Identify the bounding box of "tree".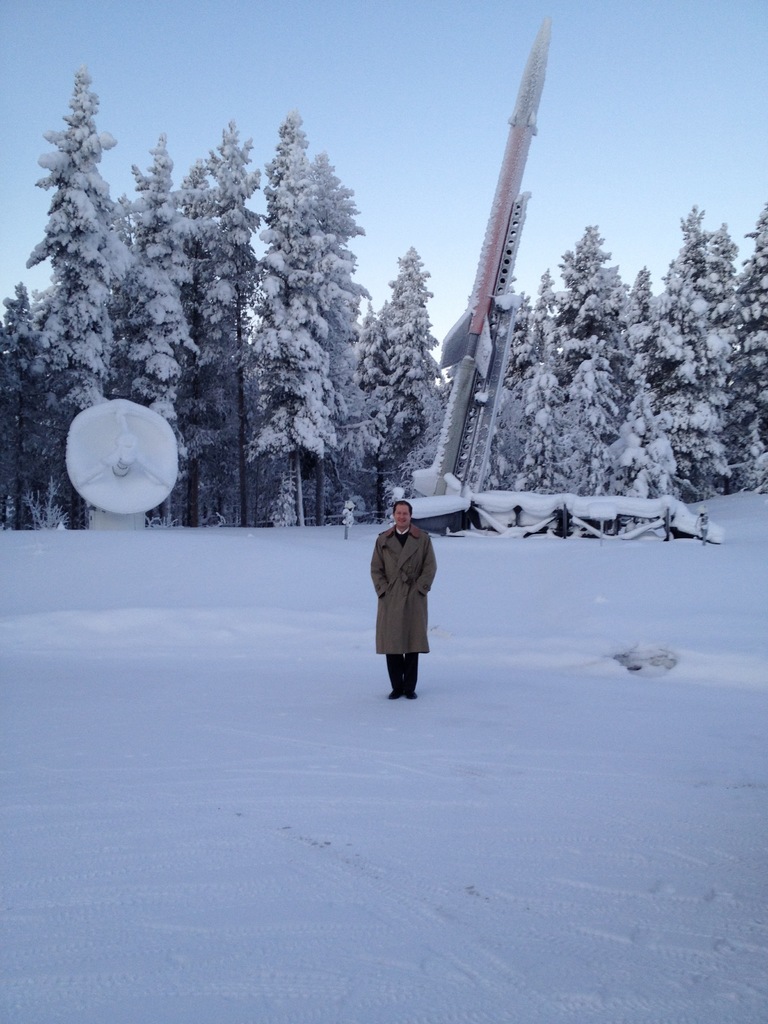
<box>177,113,266,525</box>.
